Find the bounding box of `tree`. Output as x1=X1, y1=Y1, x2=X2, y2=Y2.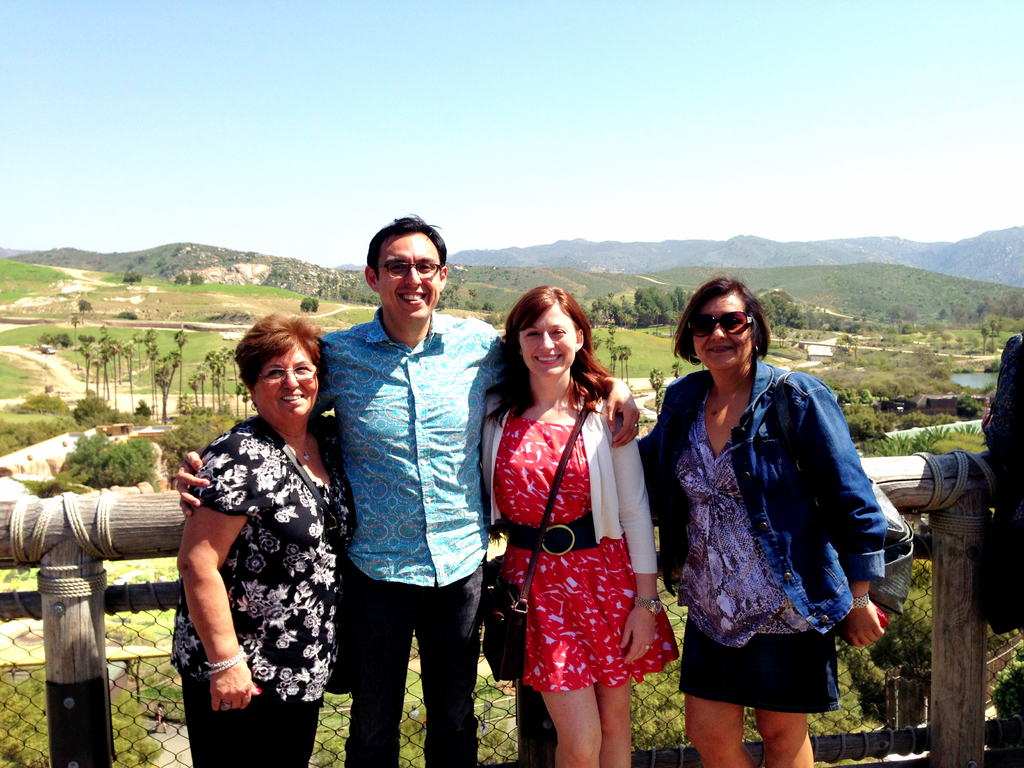
x1=188, y1=276, x2=203, y2=283.
